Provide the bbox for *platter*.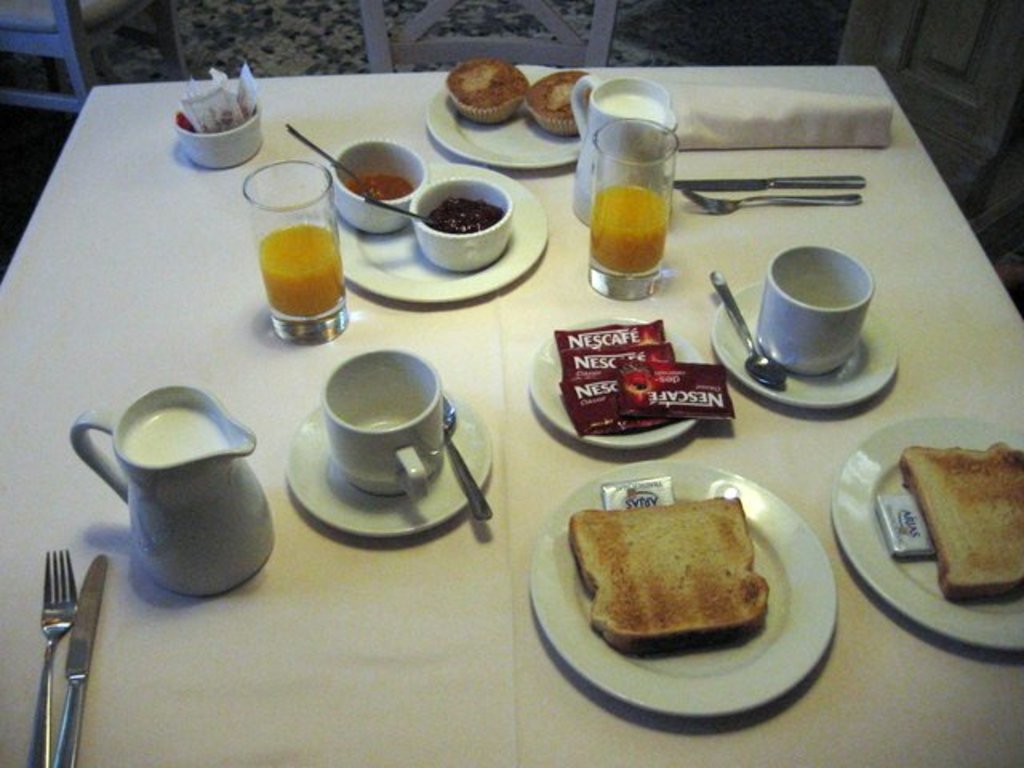
bbox=(429, 62, 582, 166).
